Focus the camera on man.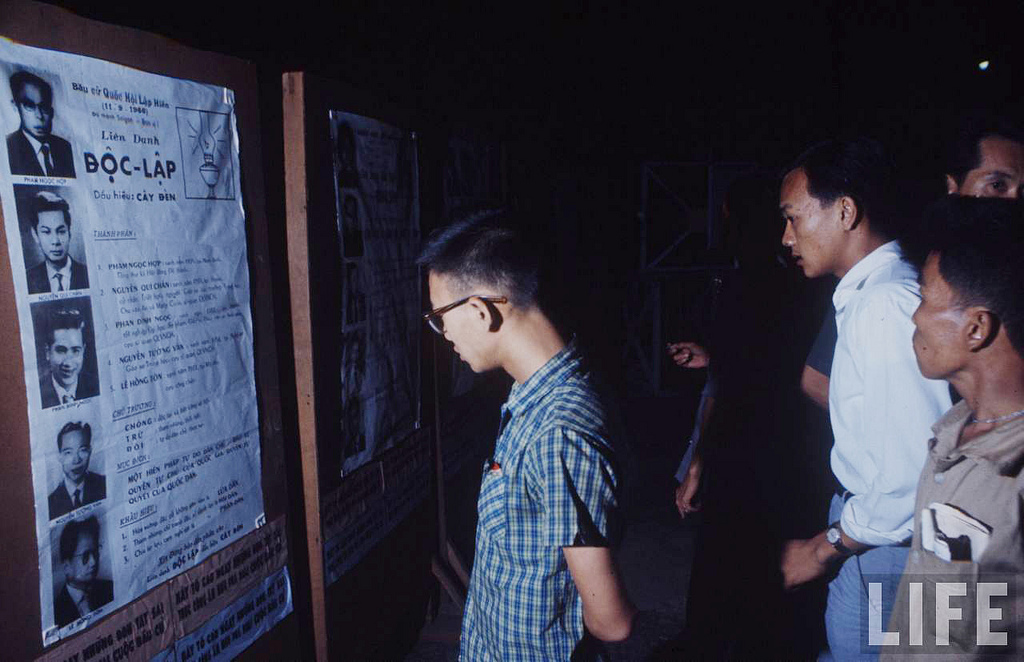
Focus region: pyautogui.locateOnScreen(800, 122, 1023, 415).
